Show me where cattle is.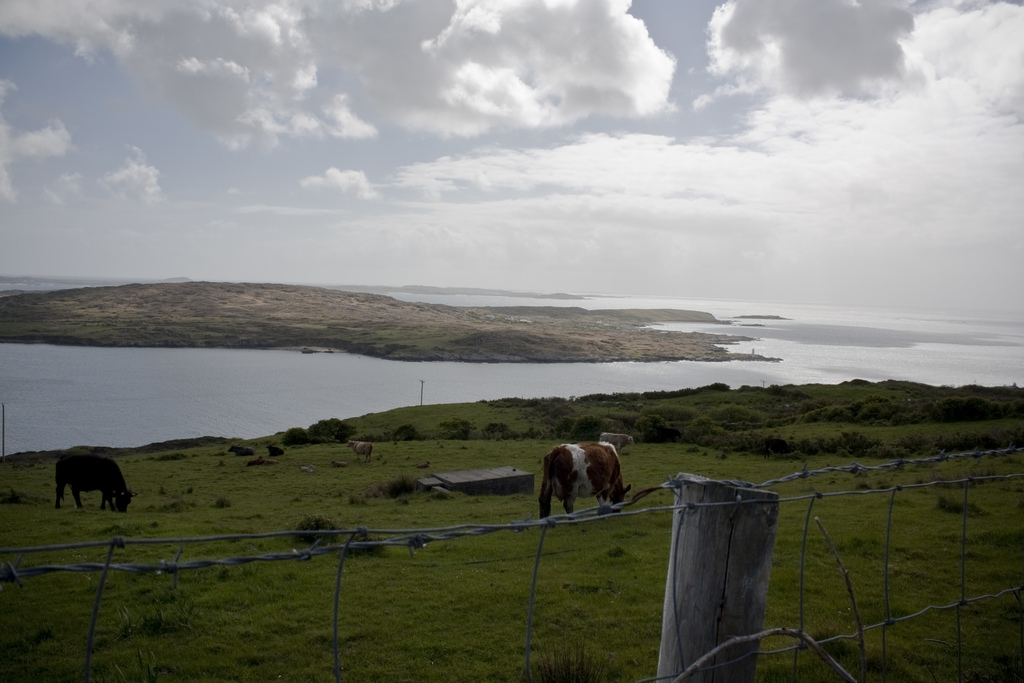
cattle is at region(541, 441, 633, 534).
